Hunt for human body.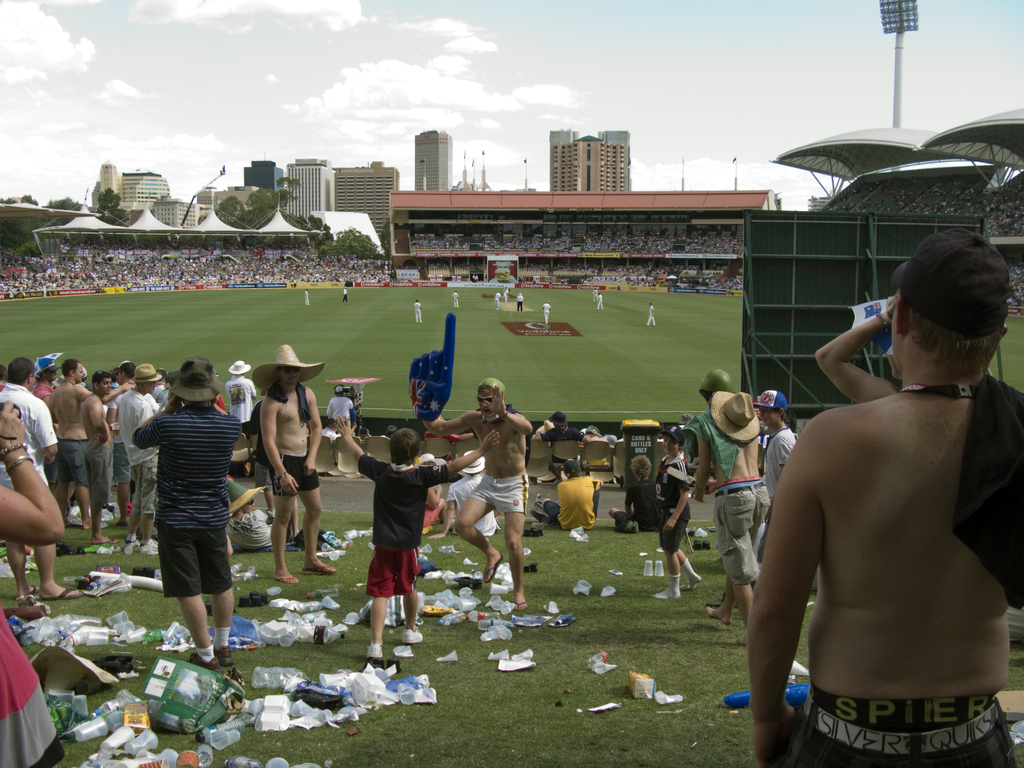
Hunted down at [x1=423, y1=383, x2=532, y2=609].
